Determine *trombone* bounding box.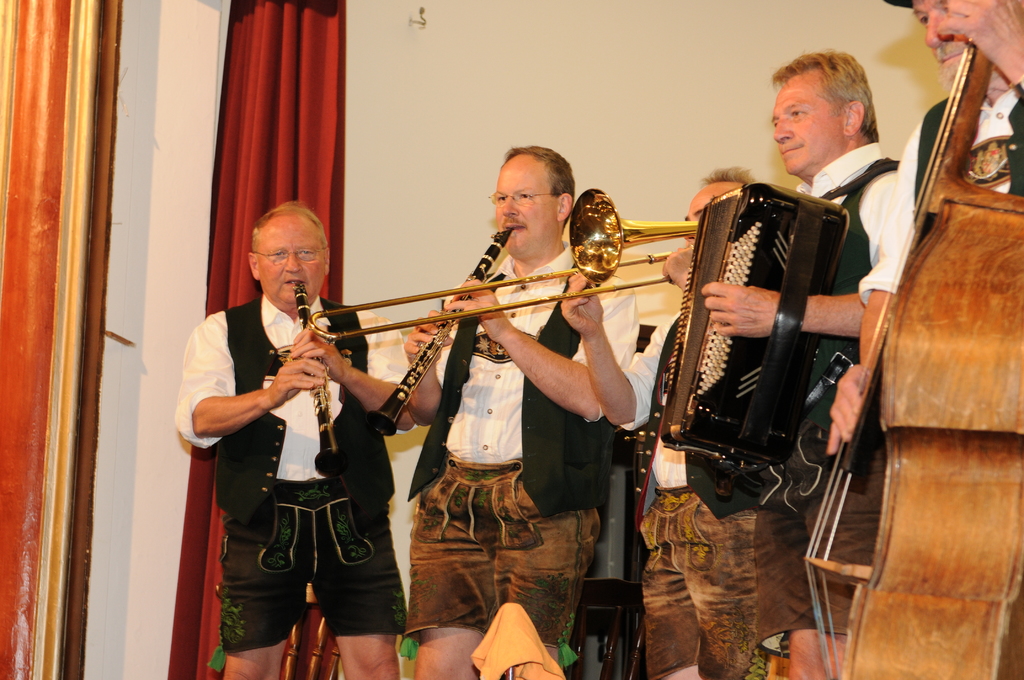
Determined: (x1=312, y1=186, x2=701, y2=346).
